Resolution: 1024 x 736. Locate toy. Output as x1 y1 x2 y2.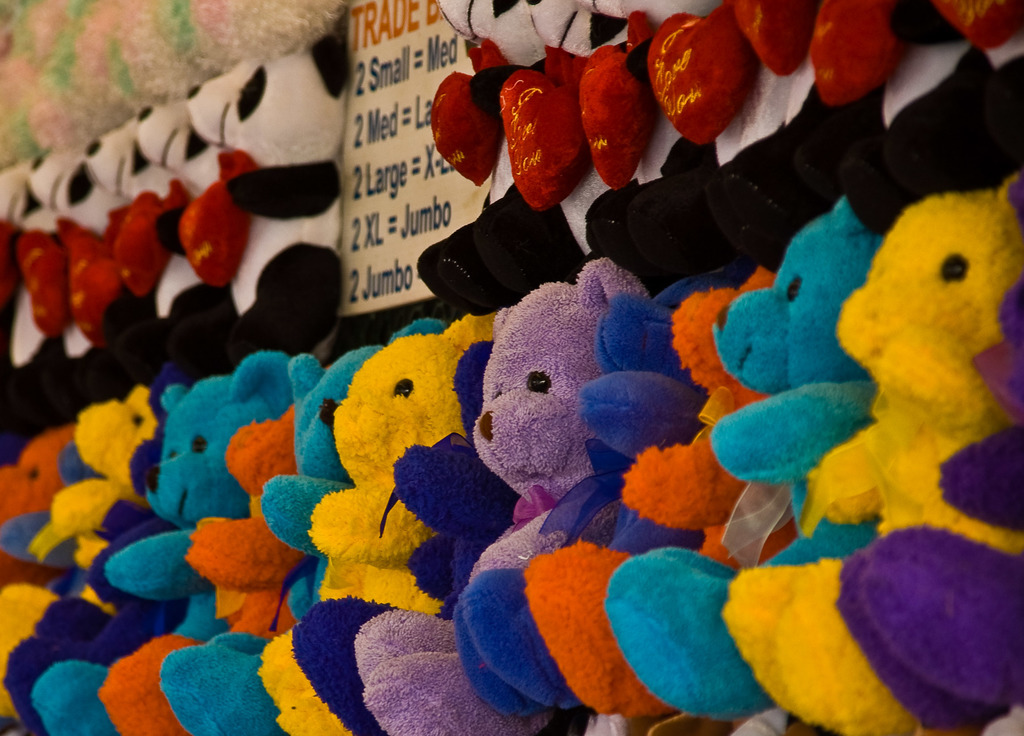
182 42 349 355.
